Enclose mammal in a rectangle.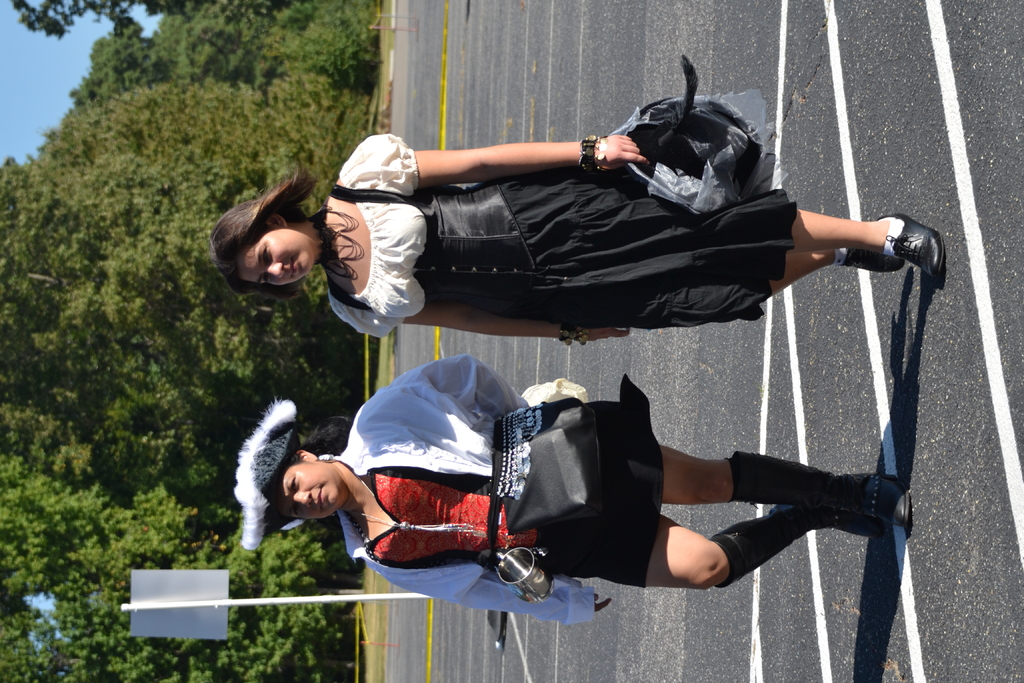
bbox=[214, 131, 943, 345].
